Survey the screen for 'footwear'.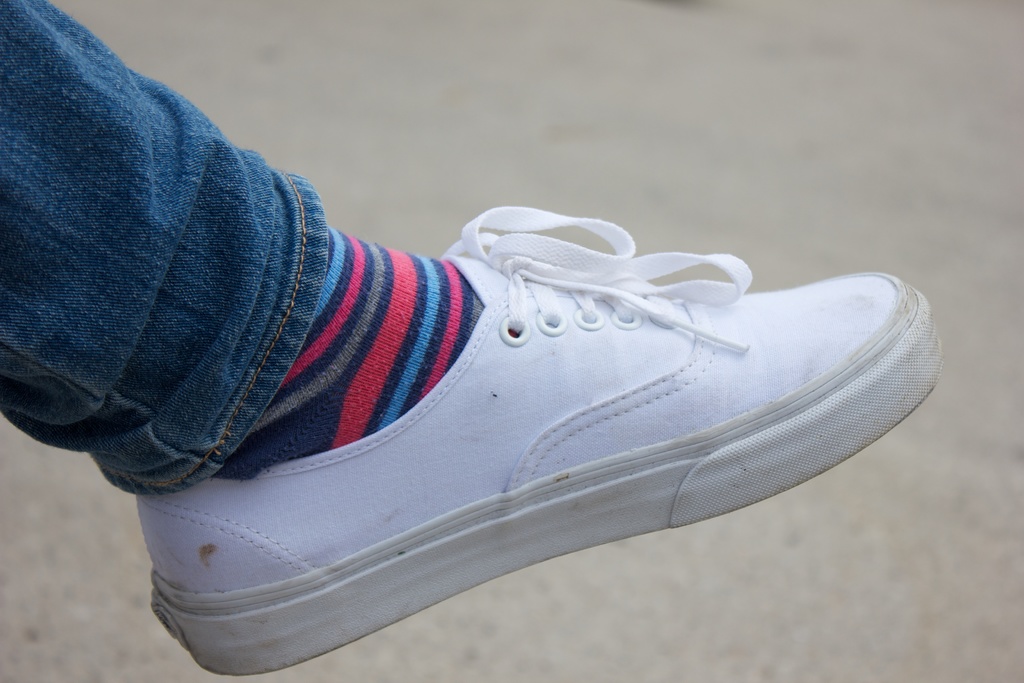
Survey found: (143,201,943,676).
